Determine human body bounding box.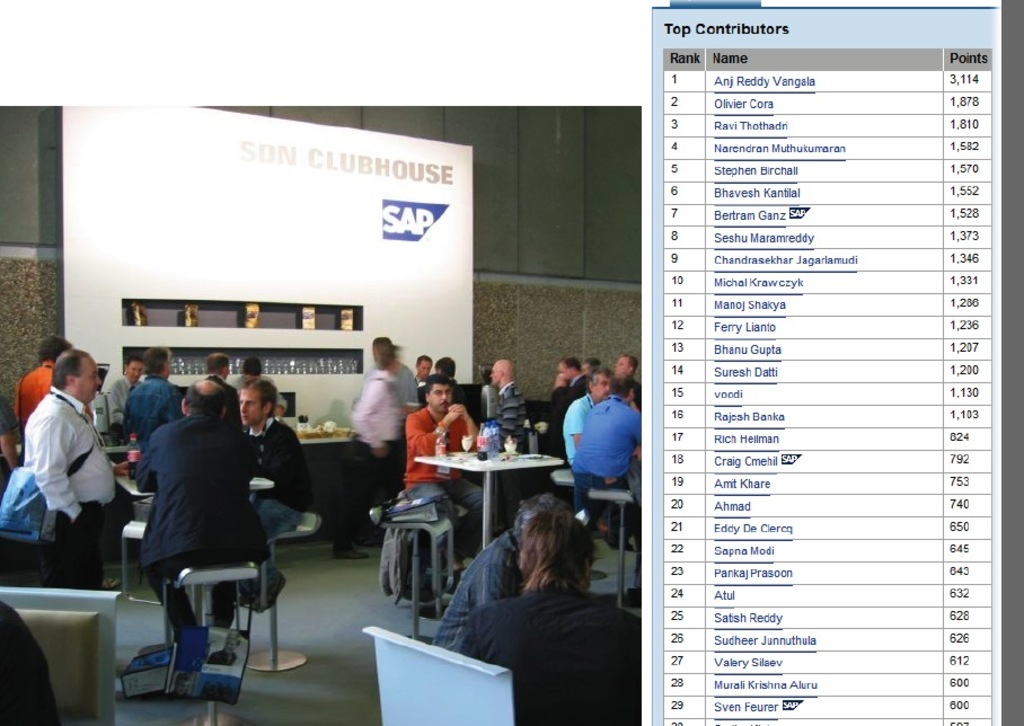
Determined: crop(239, 418, 308, 618).
